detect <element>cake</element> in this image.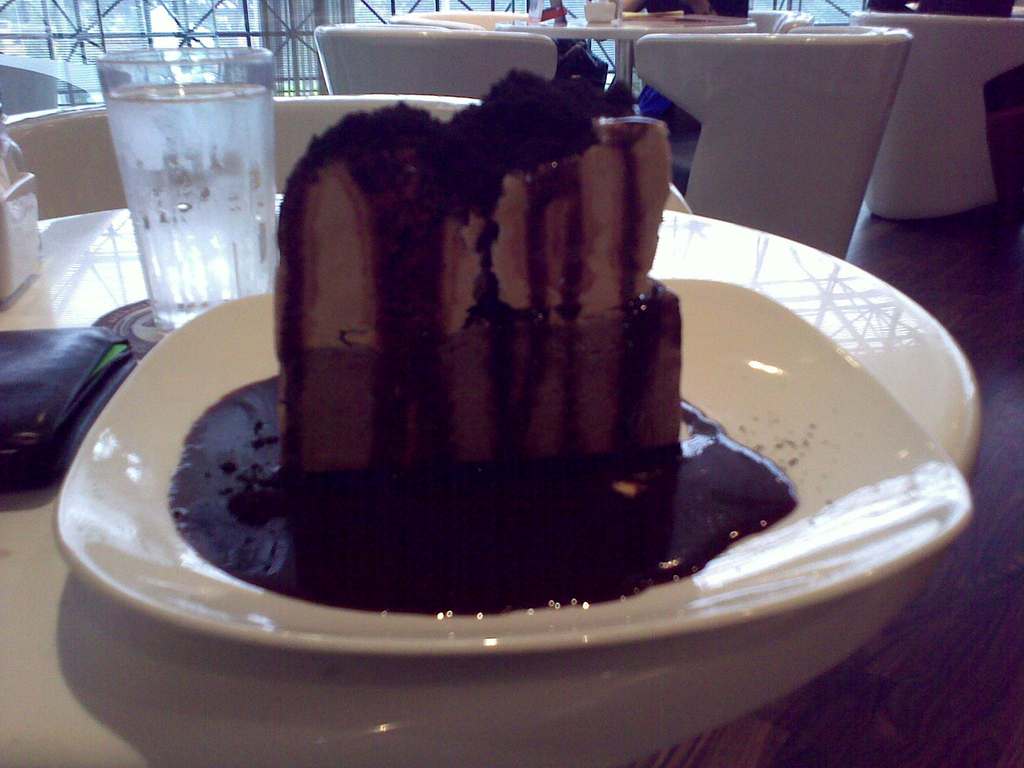
Detection: crop(272, 67, 682, 474).
